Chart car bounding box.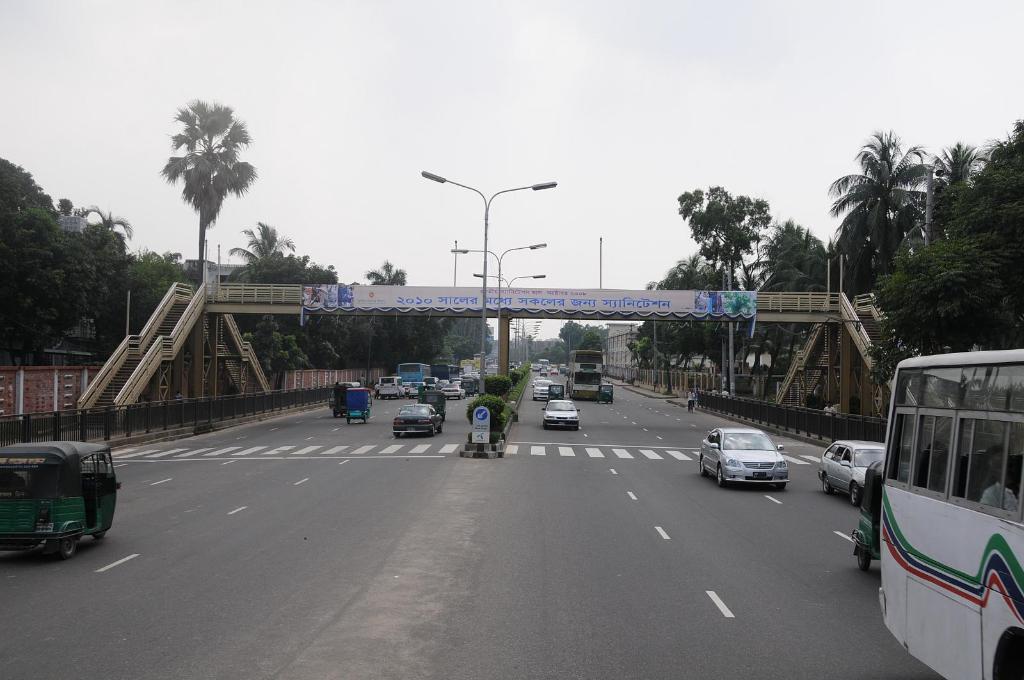
Charted: 699:427:793:488.
